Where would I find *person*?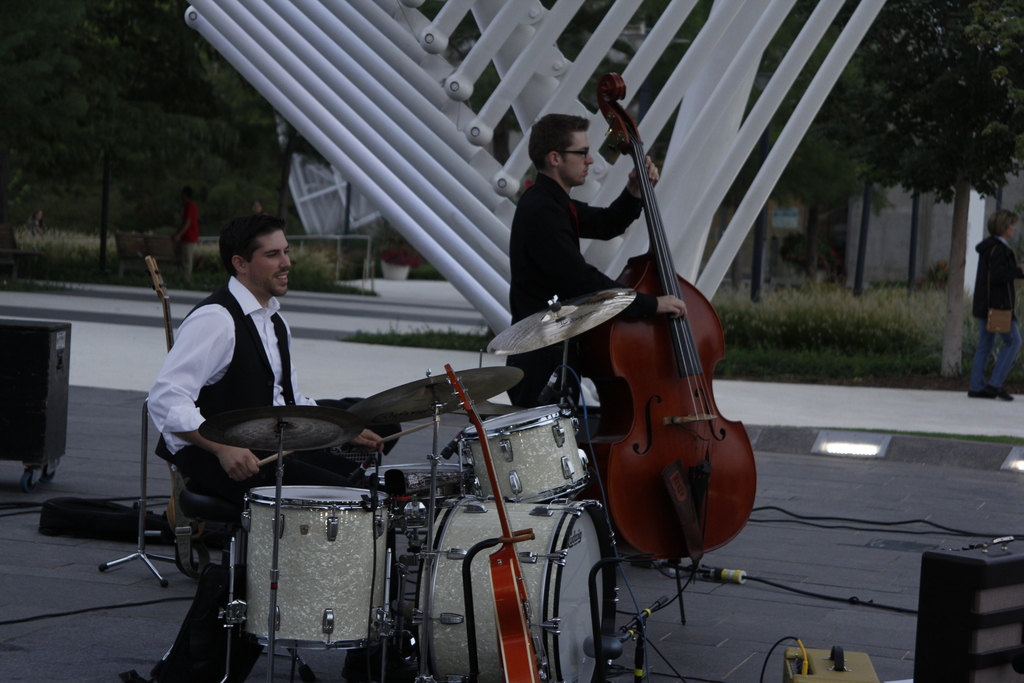
At 965,208,1023,406.
